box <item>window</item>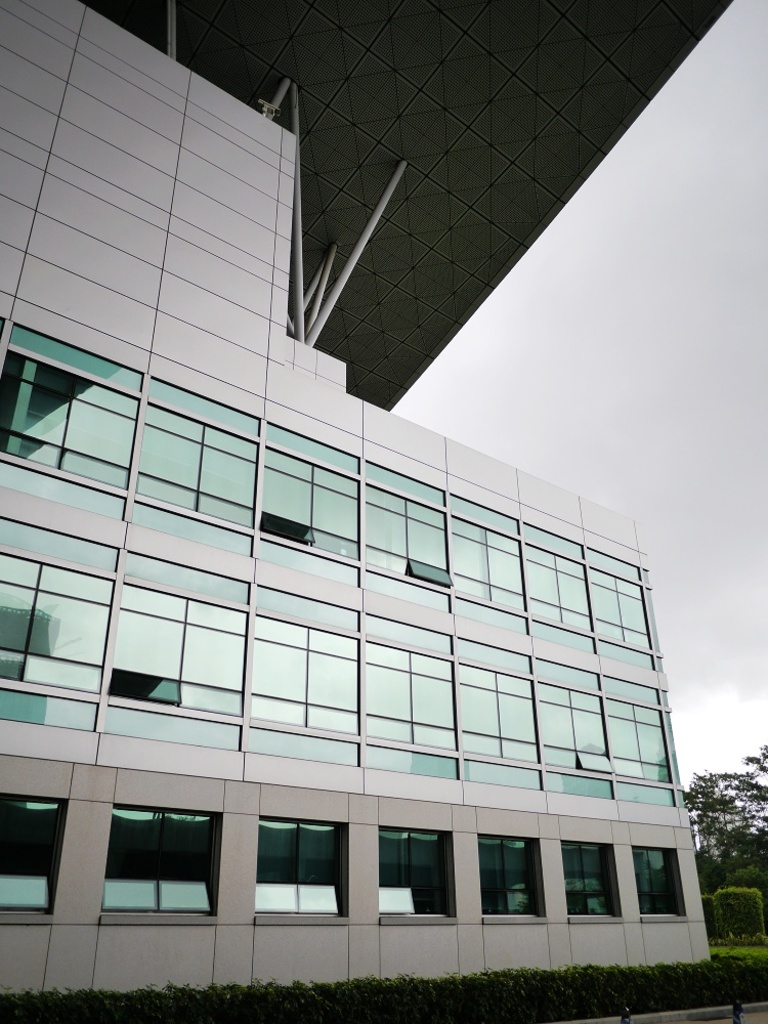
(x1=480, y1=835, x2=541, y2=916)
